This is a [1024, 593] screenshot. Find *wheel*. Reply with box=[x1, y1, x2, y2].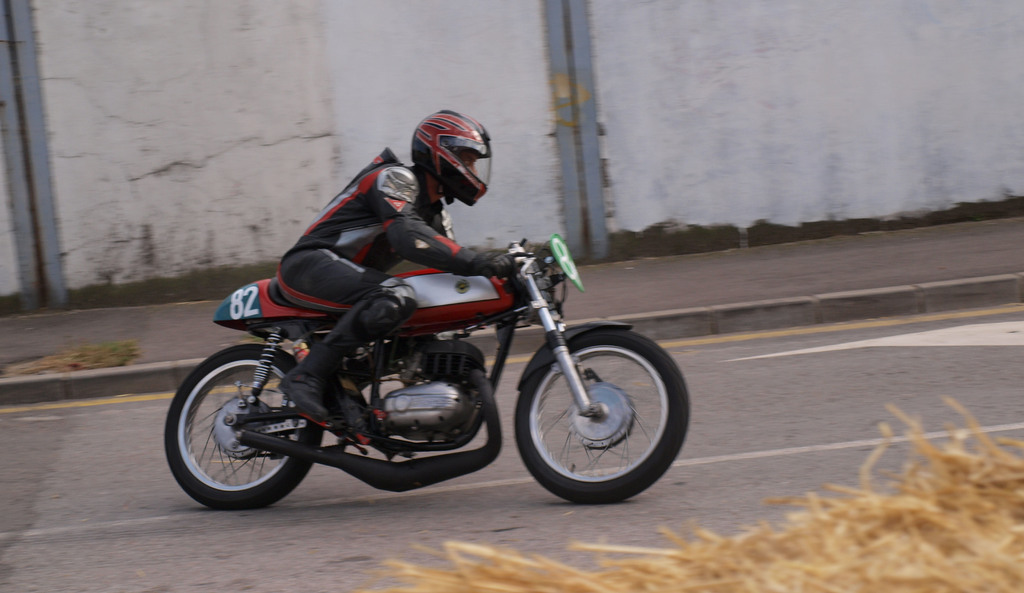
box=[513, 332, 691, 503].
